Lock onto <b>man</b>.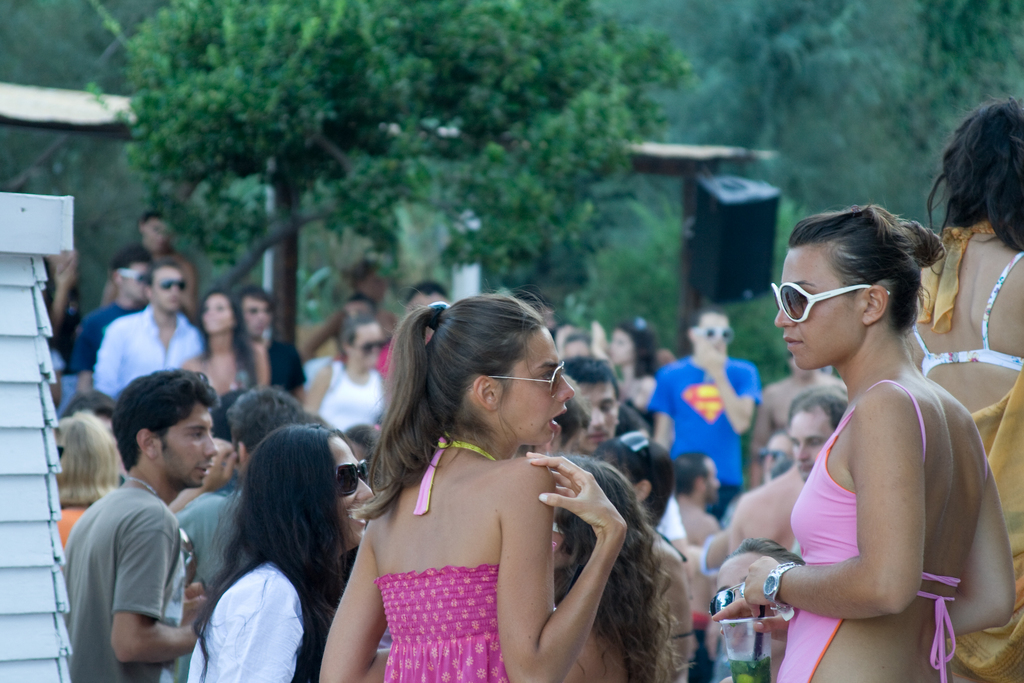
Locked: 790/387/842/484.
